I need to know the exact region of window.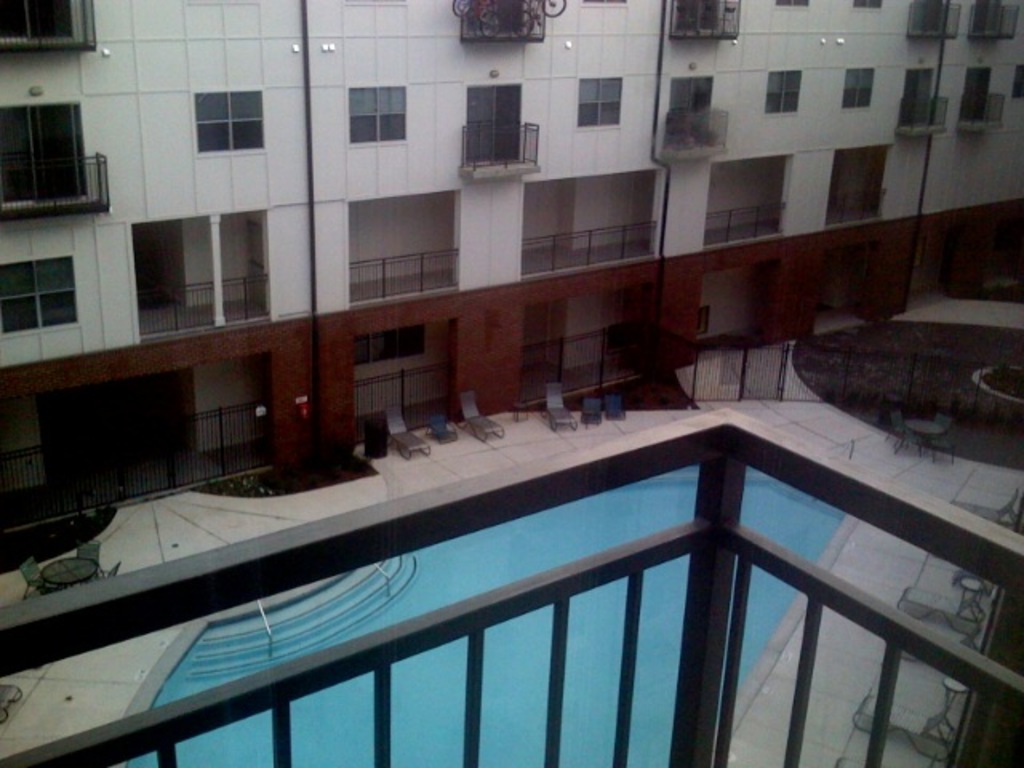
Region: [left=778, top=0, right=803, bottom=5].
